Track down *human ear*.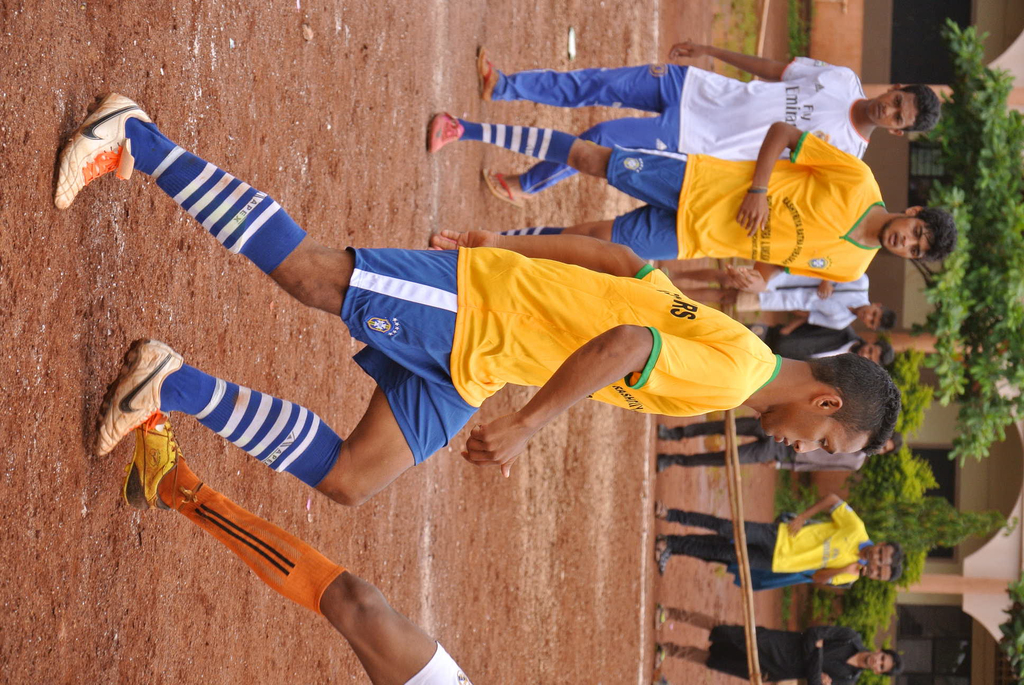
Tracked to <box>890,86,902,91</box>.
